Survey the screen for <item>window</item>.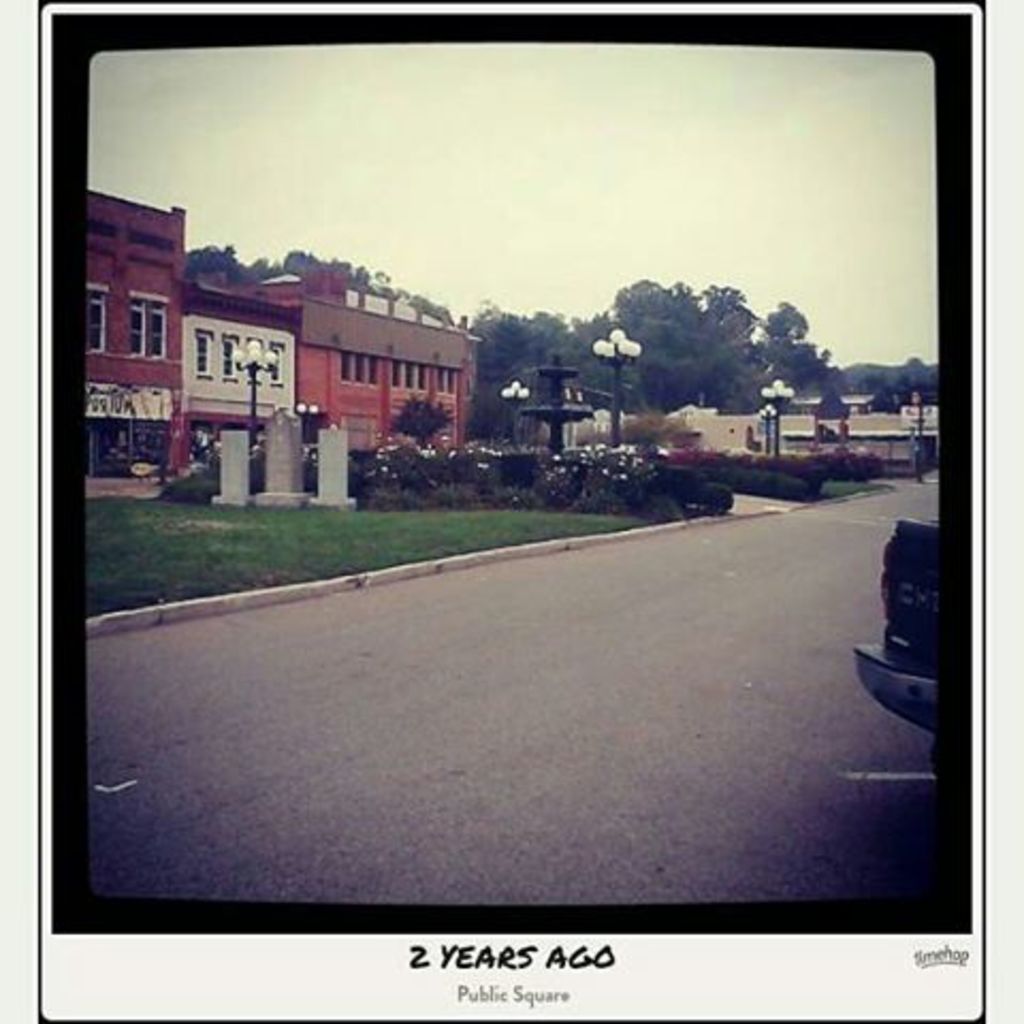
Survey found: rect(132, 292, 169, 361).
